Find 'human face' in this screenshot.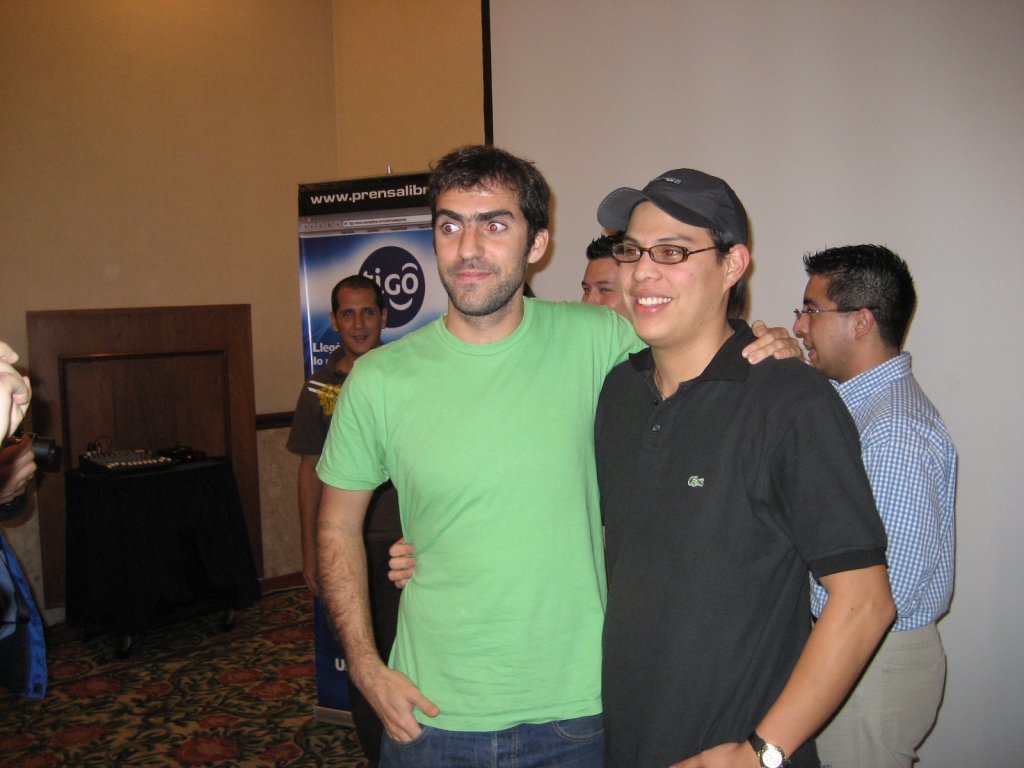
The bounding box for 'human face' is 795/278/853/369.
